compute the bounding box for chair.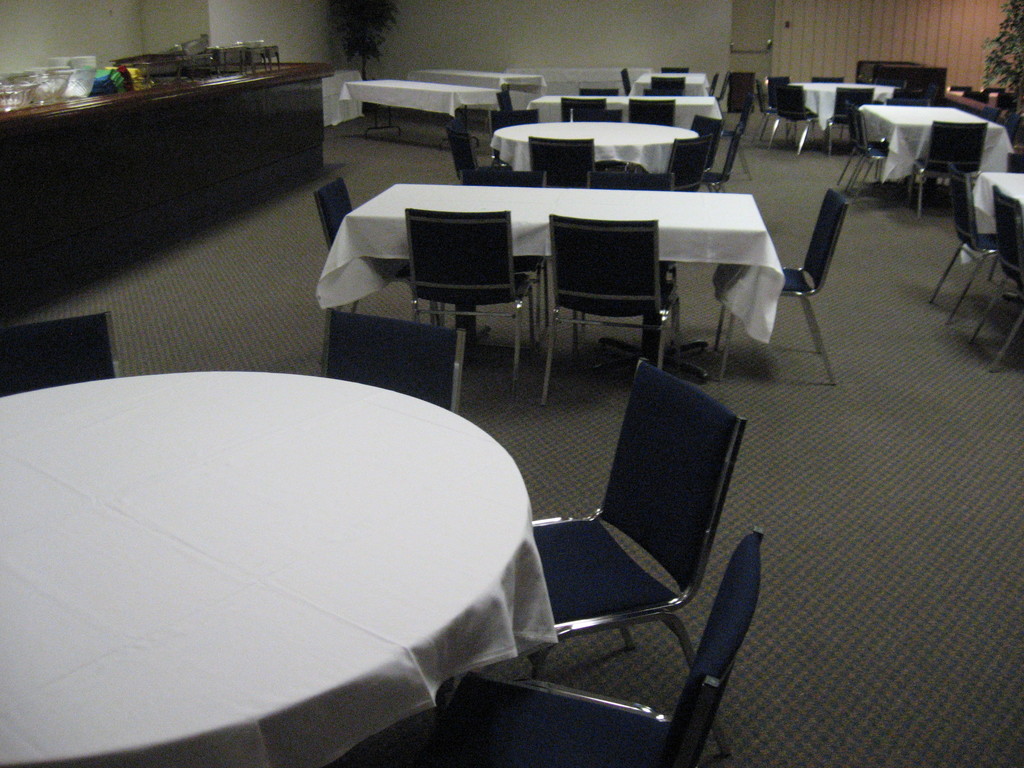
(left=716, top=74, right=728, bottom=106).
